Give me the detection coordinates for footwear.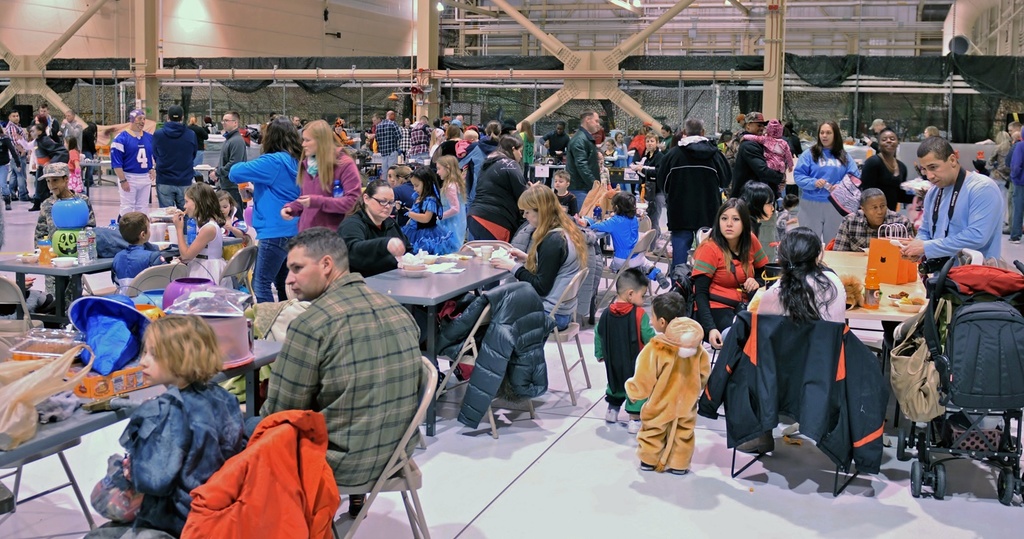
l=15, t=188, r=26, b=201.
